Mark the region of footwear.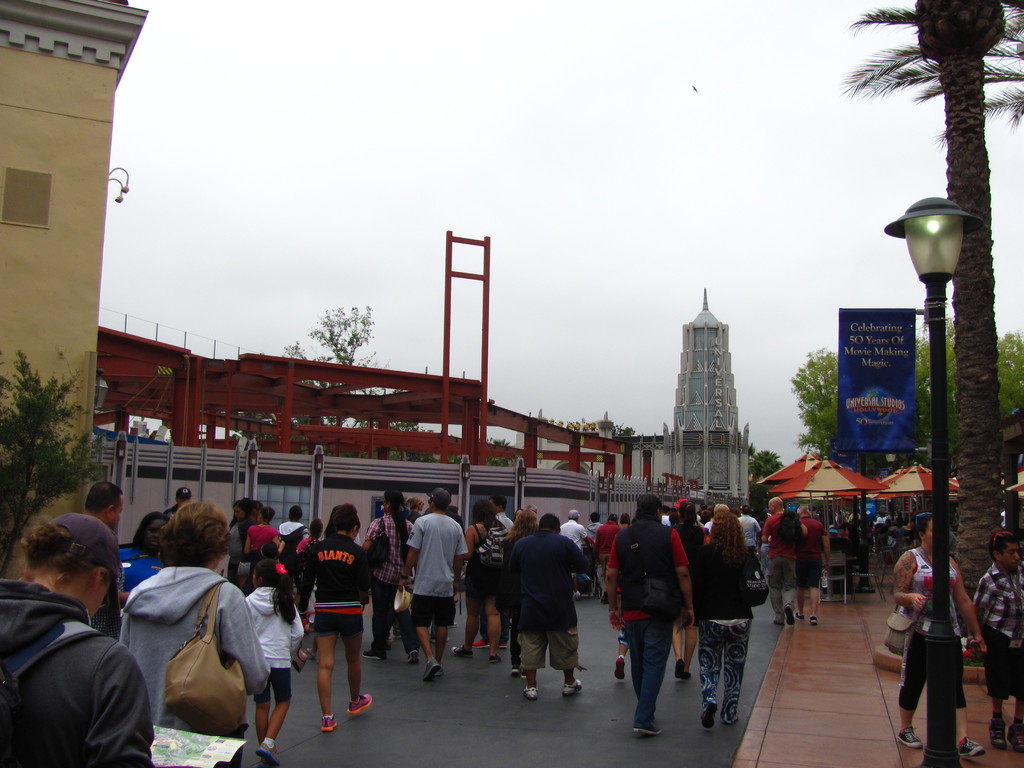
Region: {"left": 422, "top": 660, "right": 446, "bottom": 683}.
